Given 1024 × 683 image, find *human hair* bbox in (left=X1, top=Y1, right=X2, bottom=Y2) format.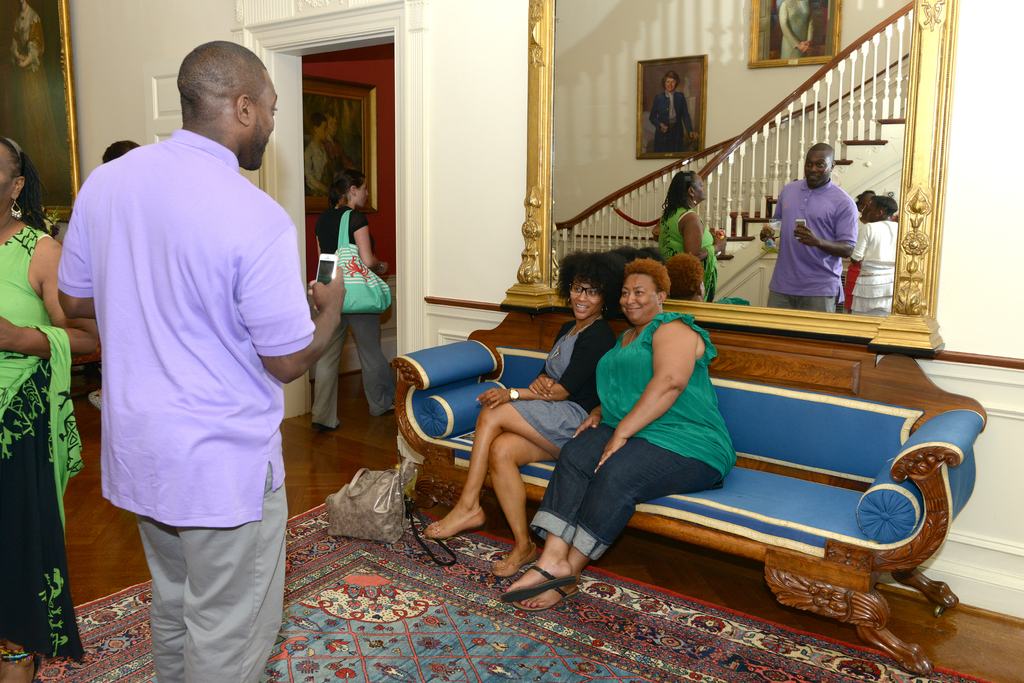
(left=99, top=136, right=139, bottom=160).
